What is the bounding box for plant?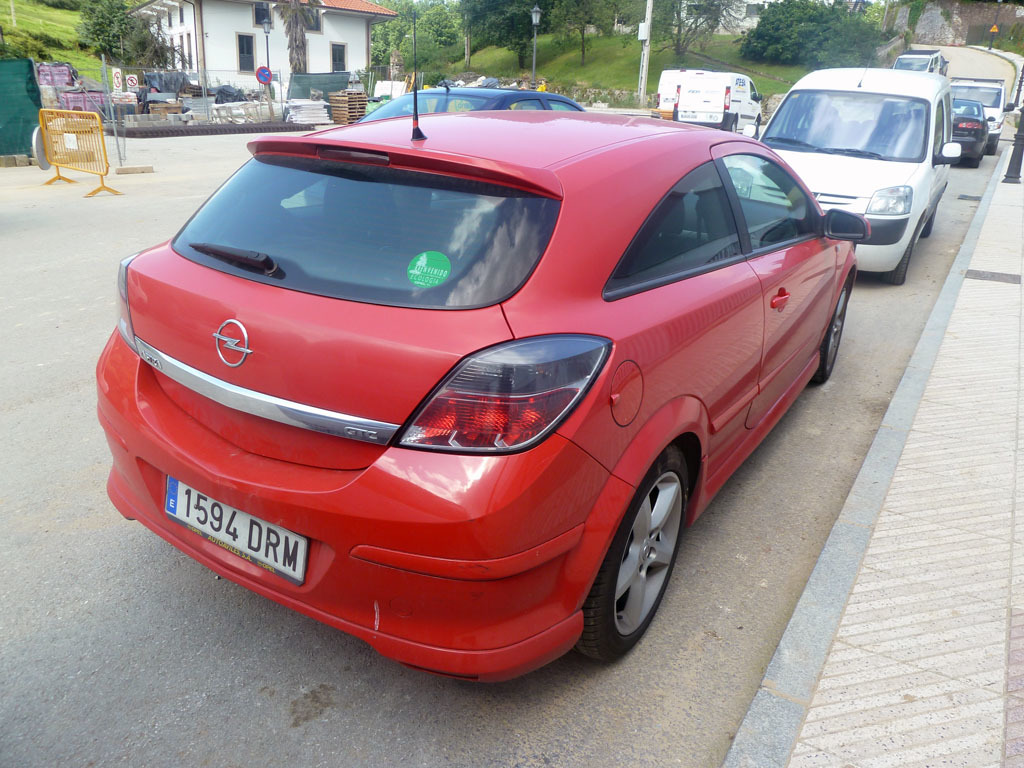
736, 0, 894, 74.
